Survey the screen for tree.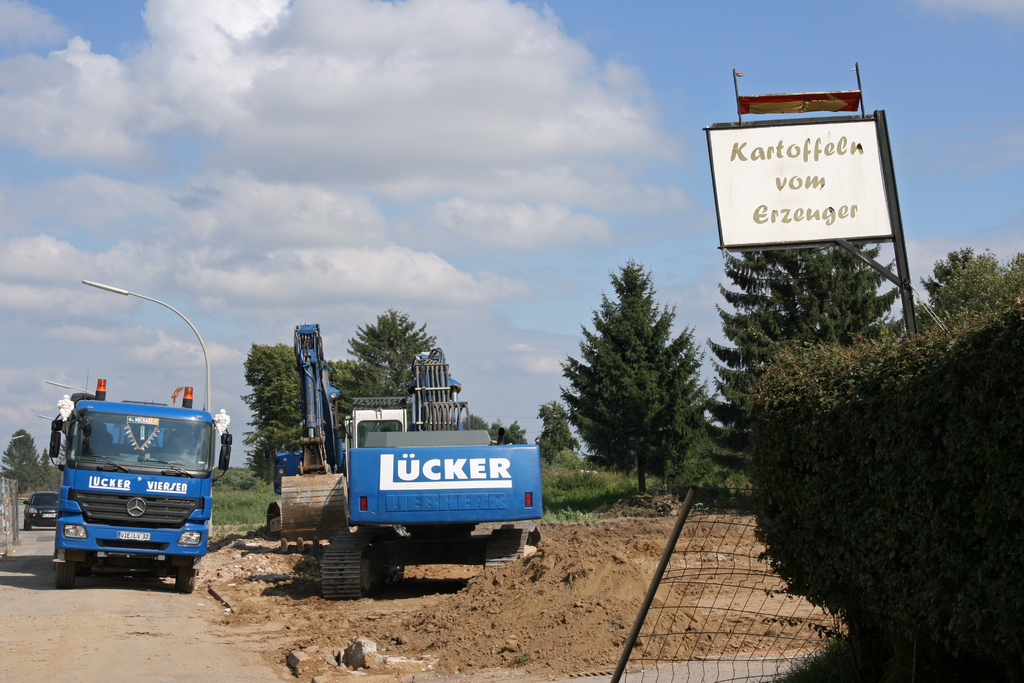
Survey found: <region>534, 406, 574, 472</region>.
